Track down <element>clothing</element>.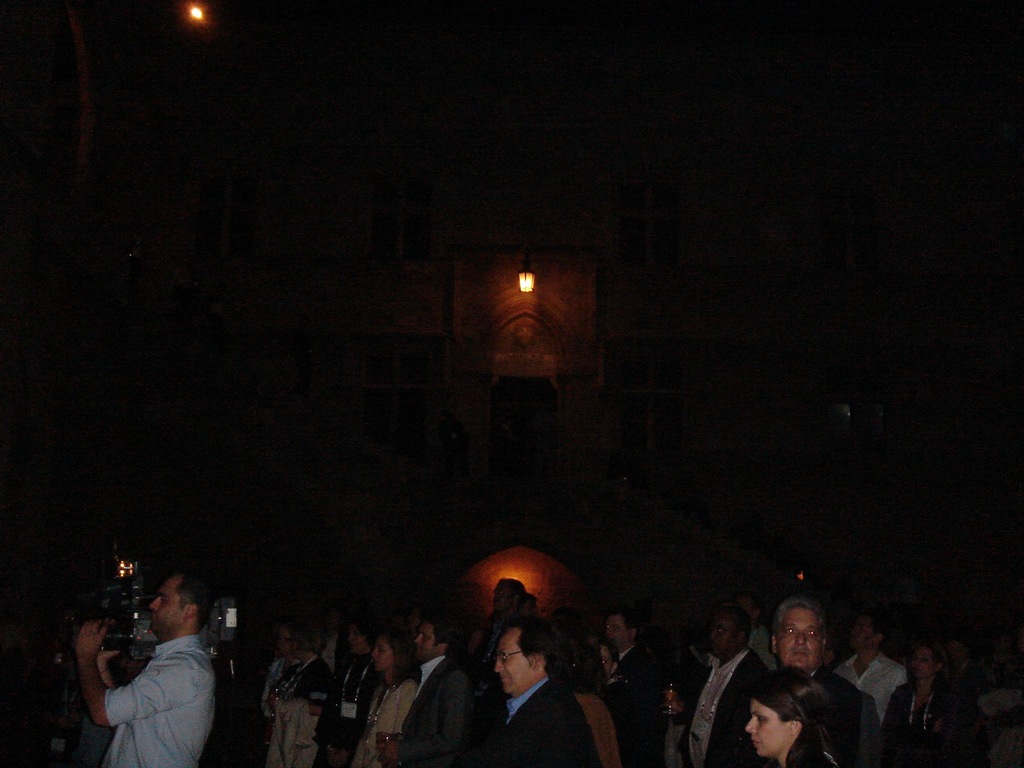
Tracked to box=[84, 612, 221, 758].
